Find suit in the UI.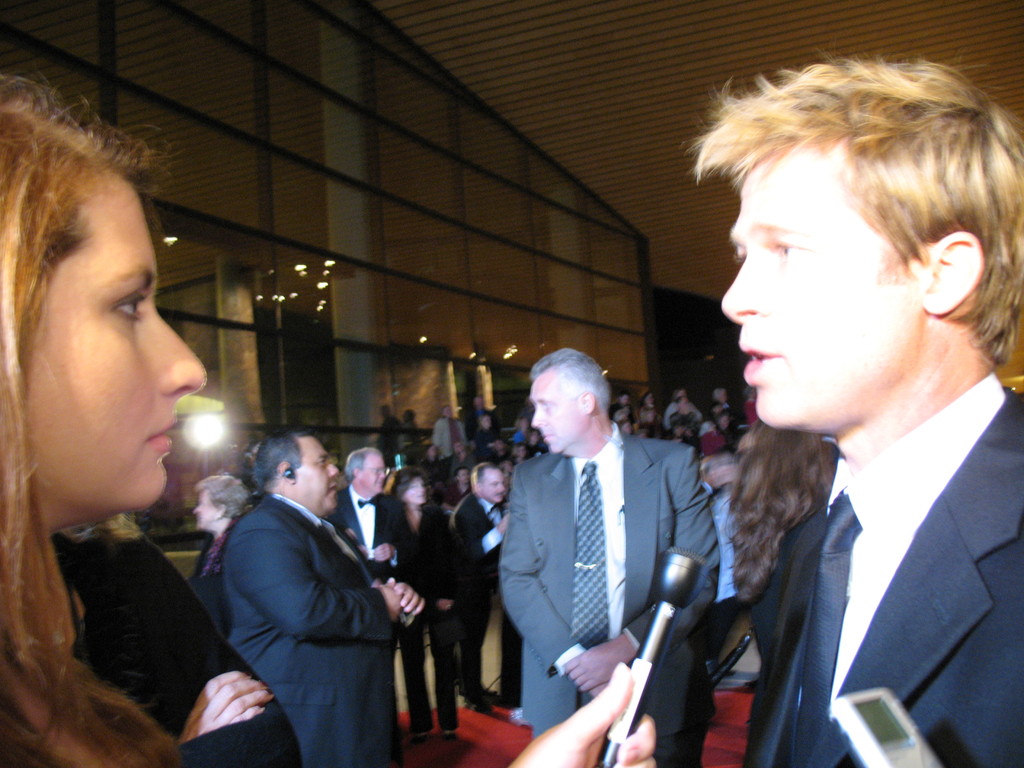
UI element at {"x1": 717, "y1": 259, "x2": 1023, "y2": 767}.
